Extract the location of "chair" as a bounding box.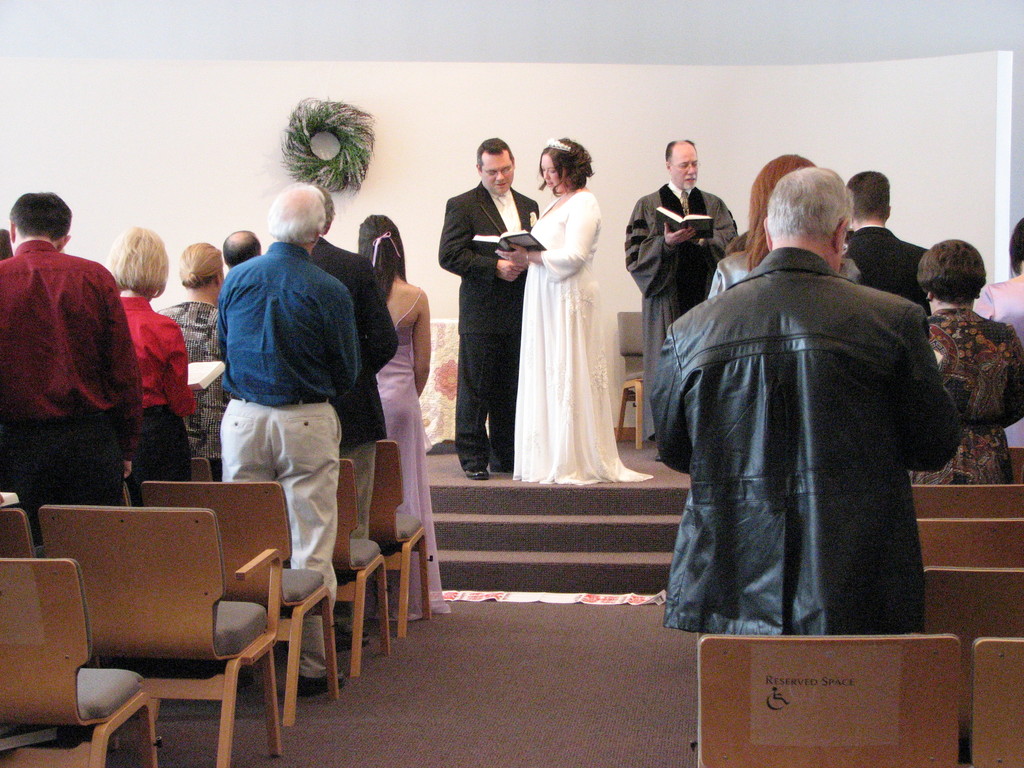
crop(376, 436, 433, 639).
